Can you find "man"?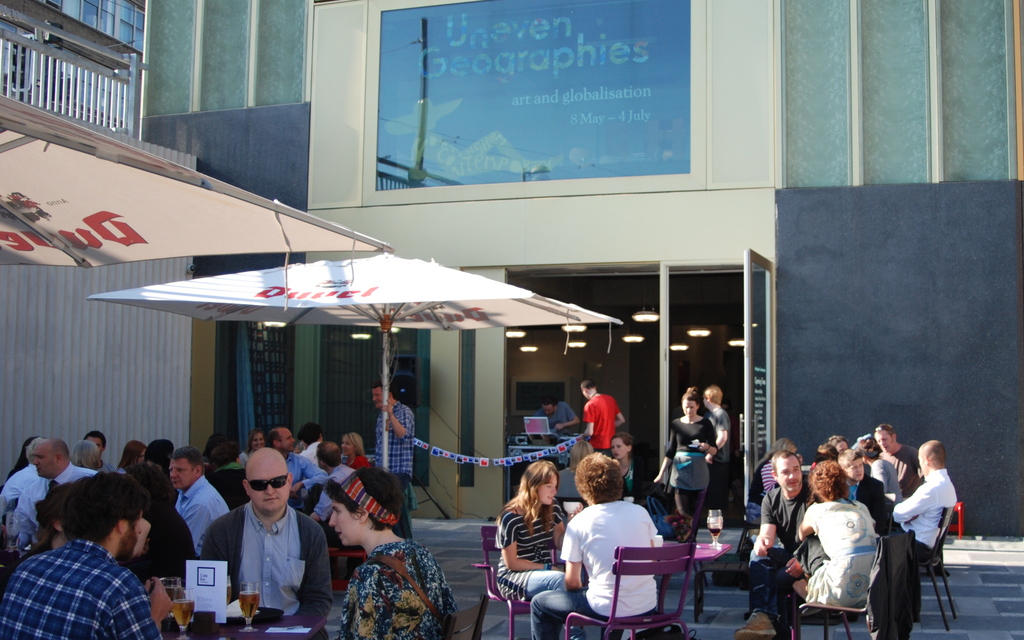
Yes, bounding box: [x1=533, y1=398, x2=582, y2=436].
